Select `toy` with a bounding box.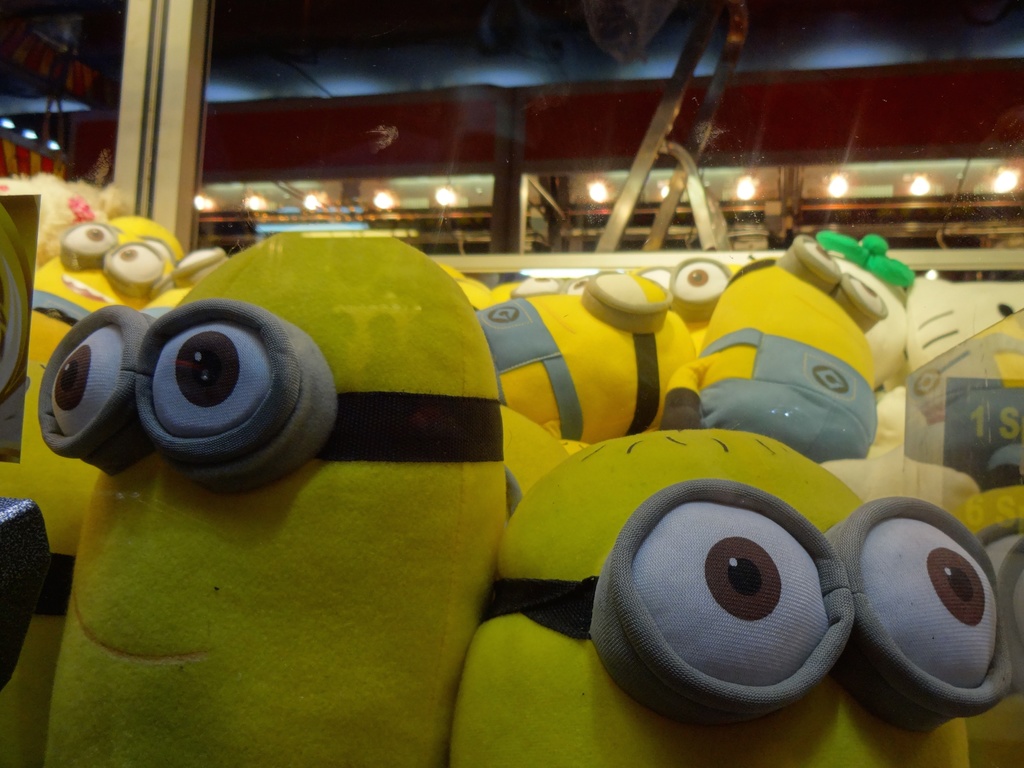
box=[0, 207, 188, 556].
